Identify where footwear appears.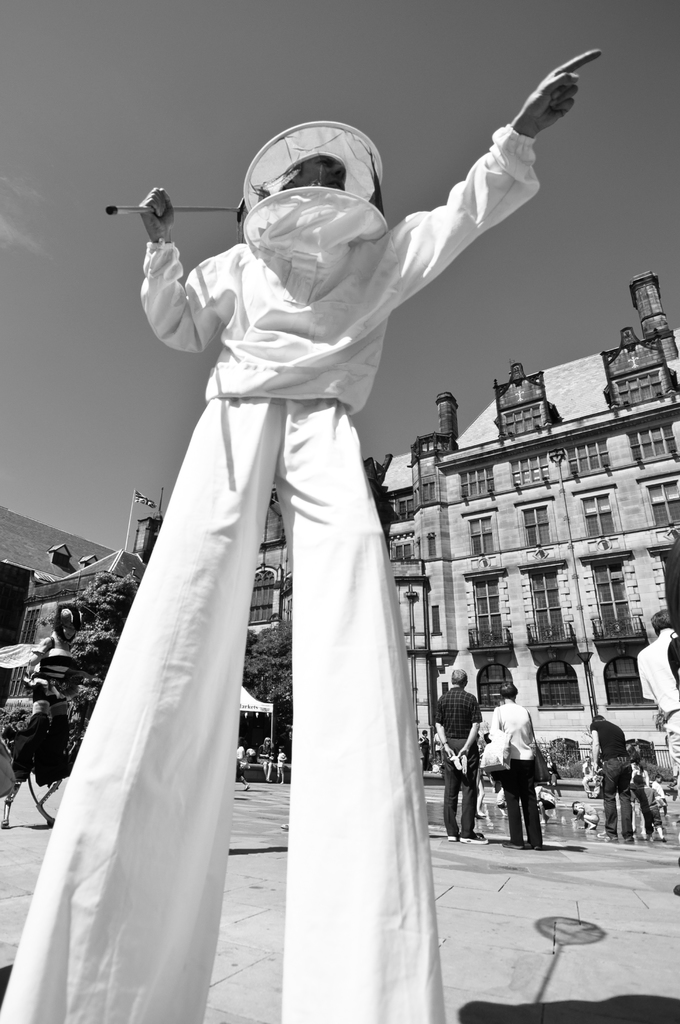
Appears at [461,834,487,843].
